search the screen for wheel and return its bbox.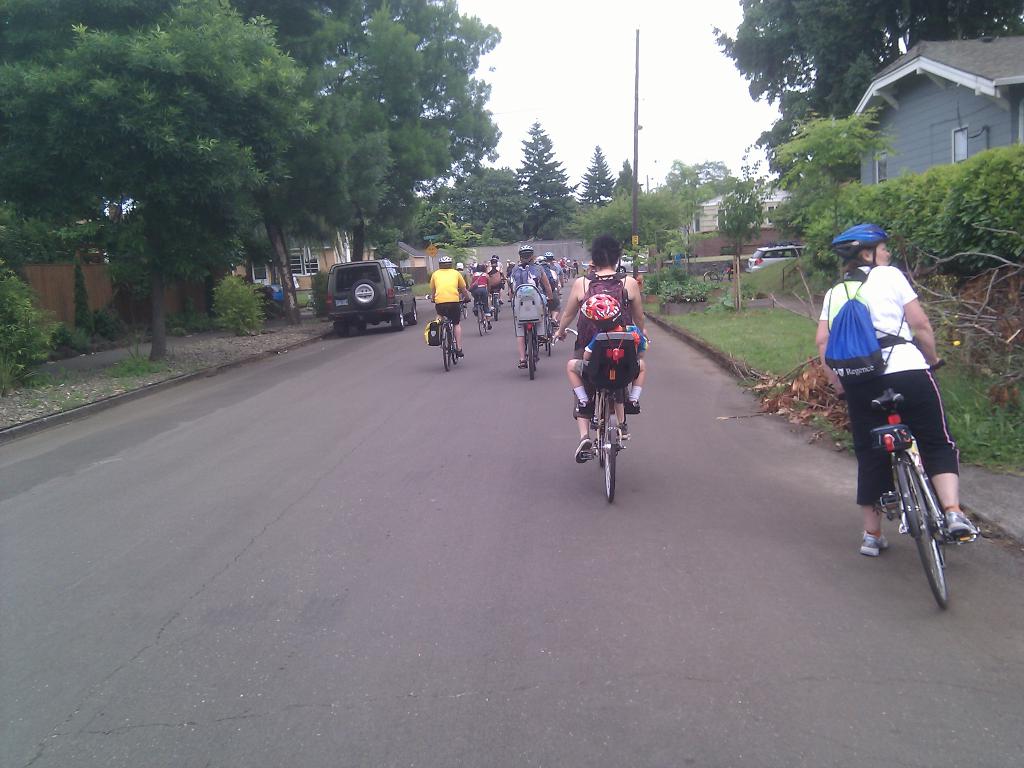
Found: Rect(479, 301, 487, 333).
